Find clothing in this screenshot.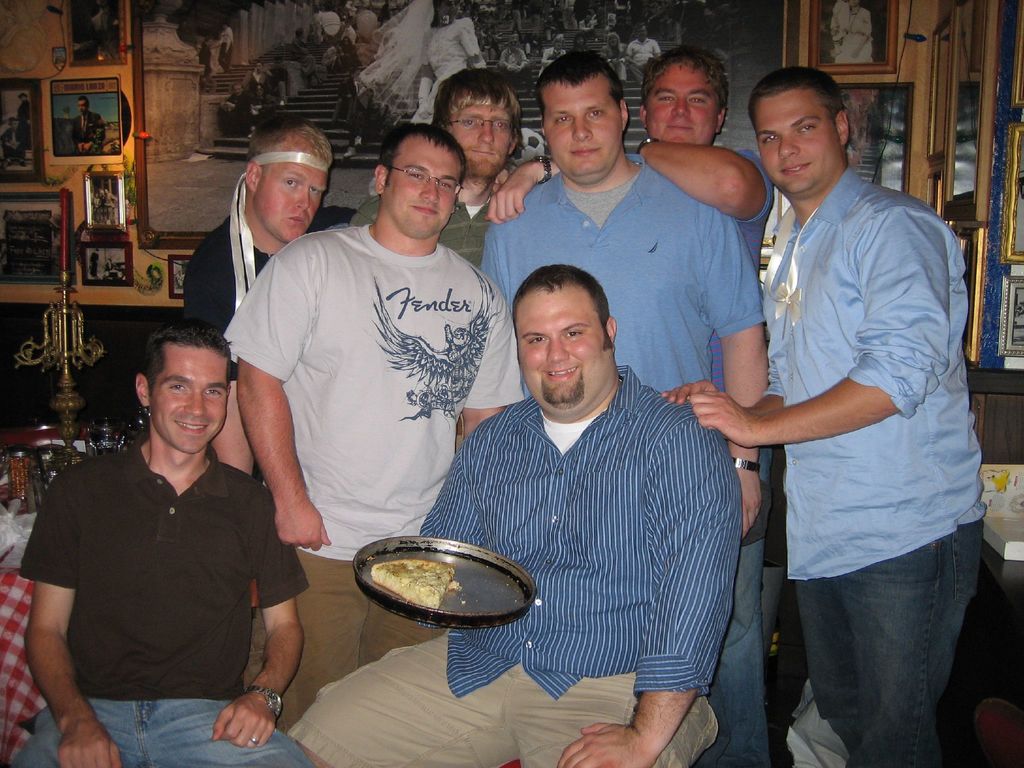
The bounding box for clothing is <bbox>65, 106, 99, 154</bbox>.
